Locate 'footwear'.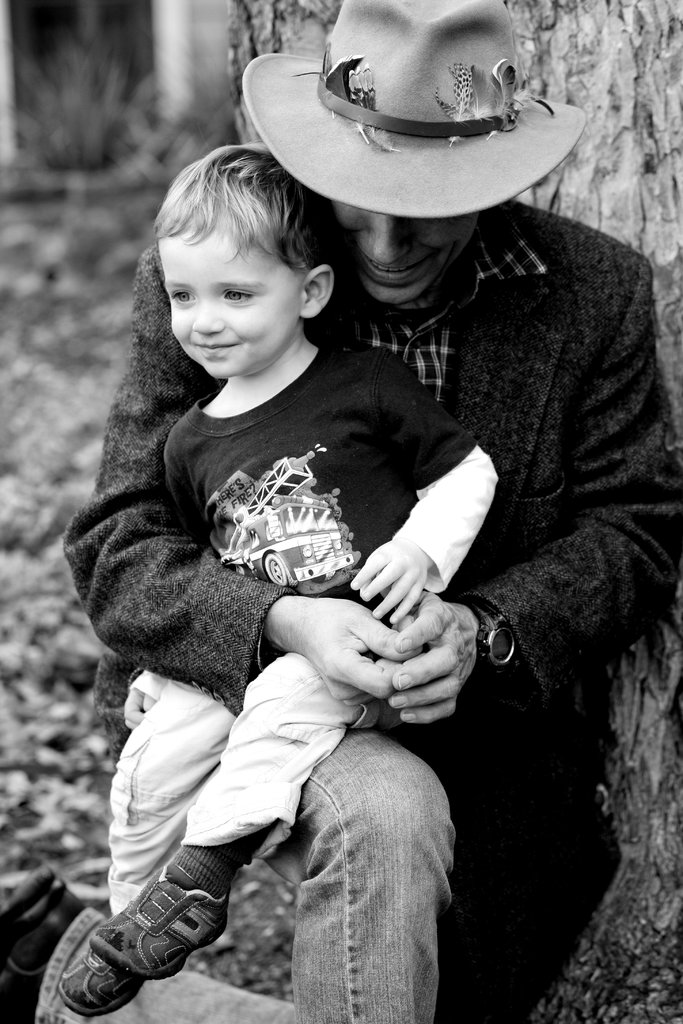
Bounding box: box(89, 865, 235, 979).
